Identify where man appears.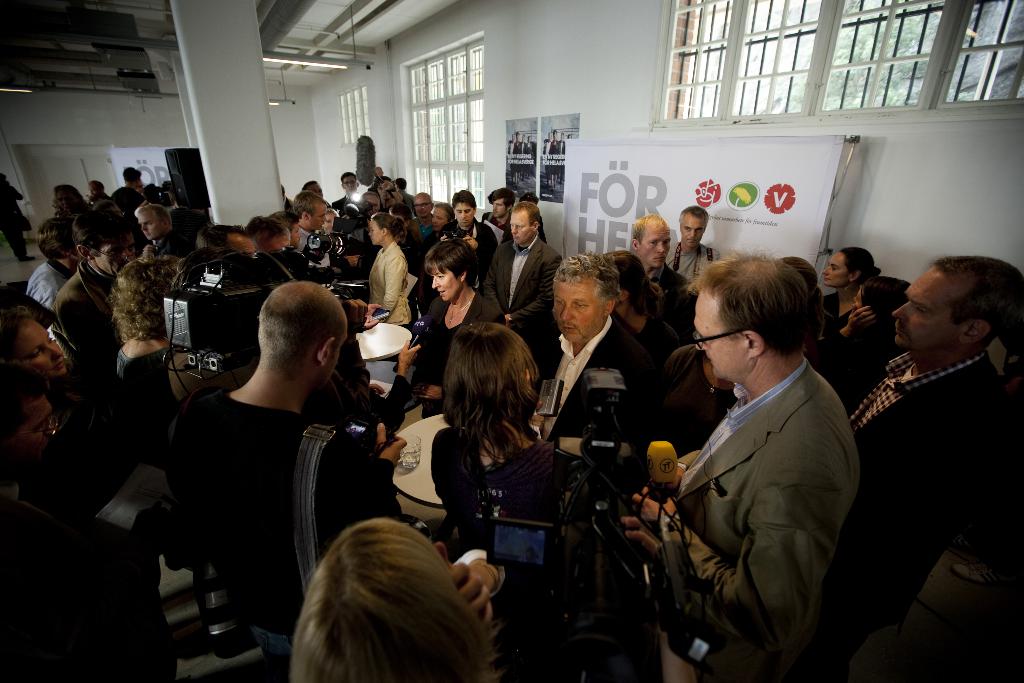
Appears at detection(269, 208, 311, 269).
